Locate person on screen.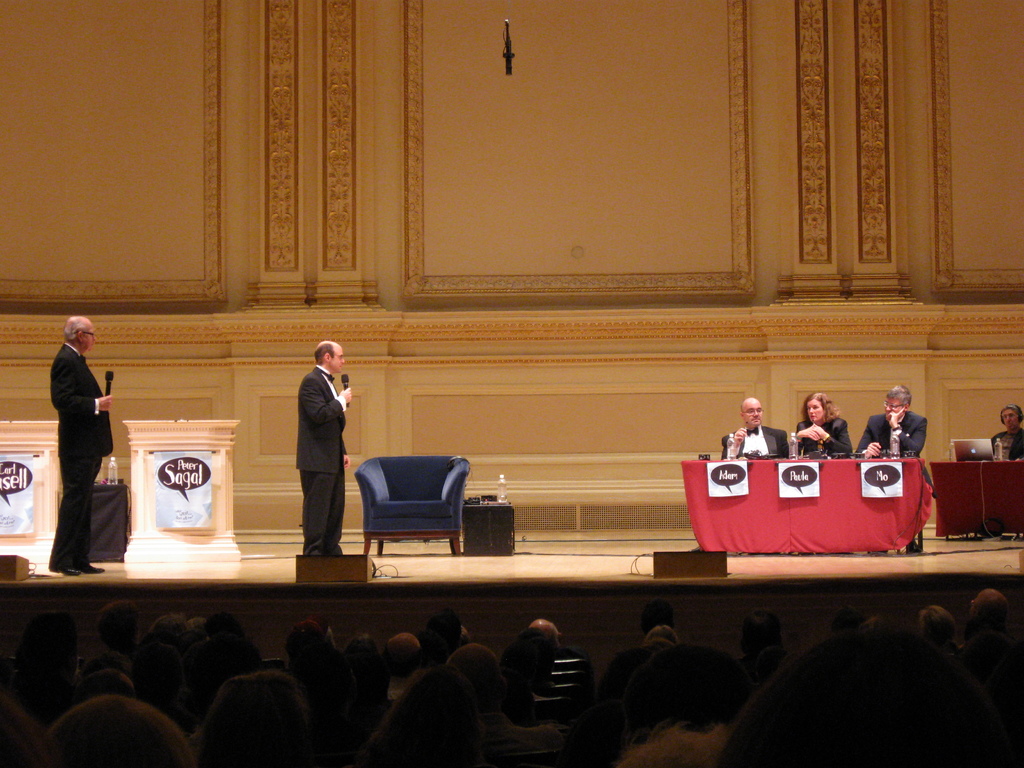
On screen at l=293, t=339, r=356, b=557.
